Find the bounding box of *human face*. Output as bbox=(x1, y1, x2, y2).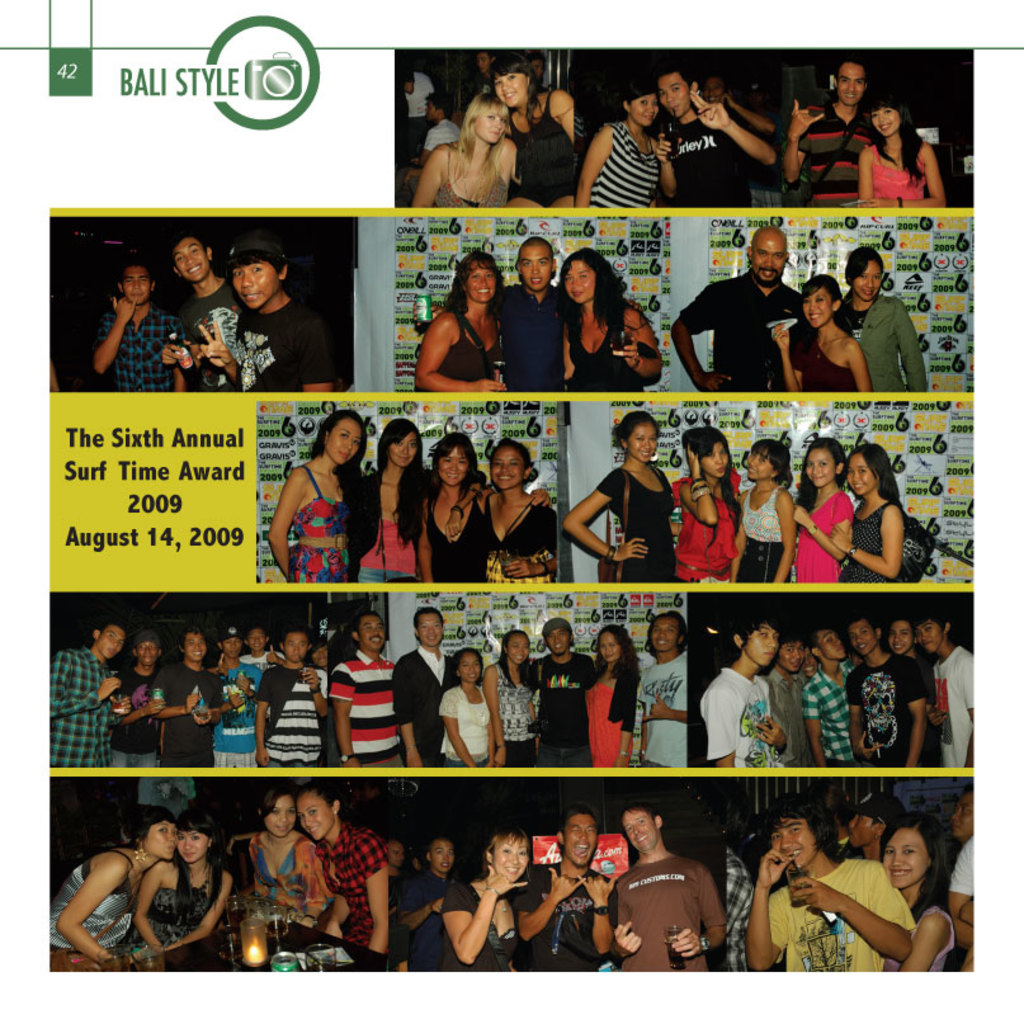
bbox=(175, 242, 208, 280).
